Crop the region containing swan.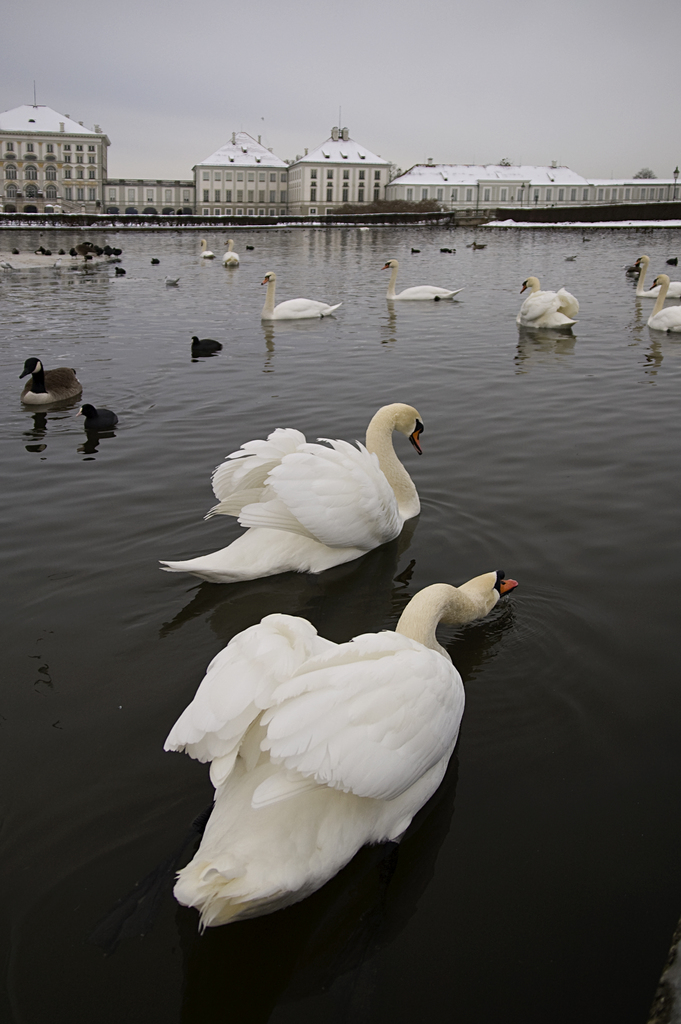
Crop region: l=187, t=332, r=231, b=358.
